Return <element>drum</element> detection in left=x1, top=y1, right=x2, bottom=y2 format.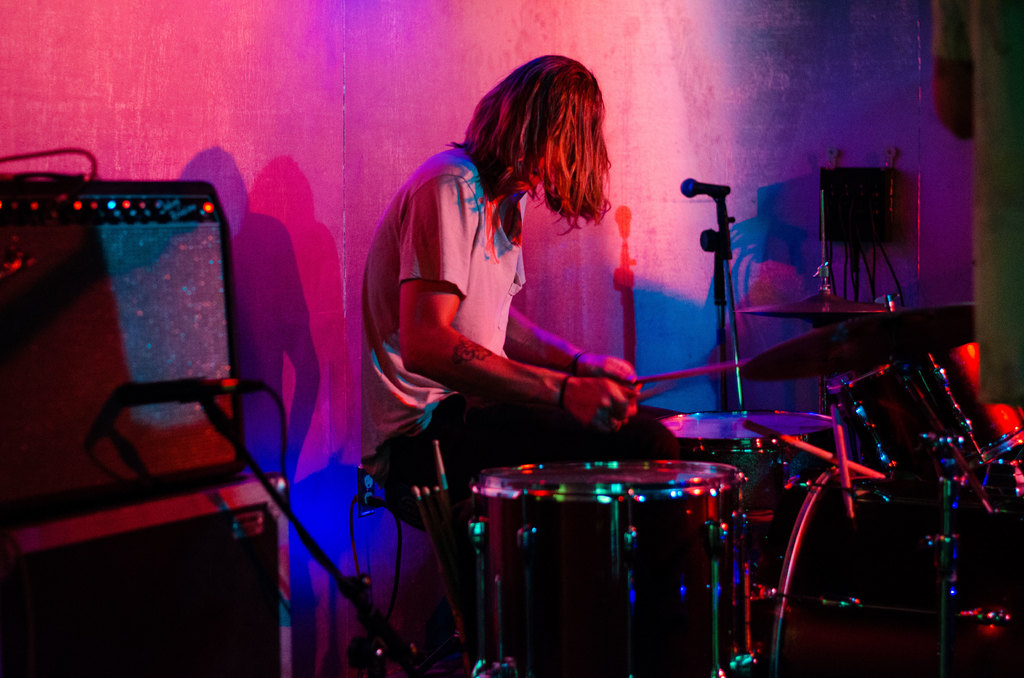
left=657, top=412, right=842, bottom=557.
